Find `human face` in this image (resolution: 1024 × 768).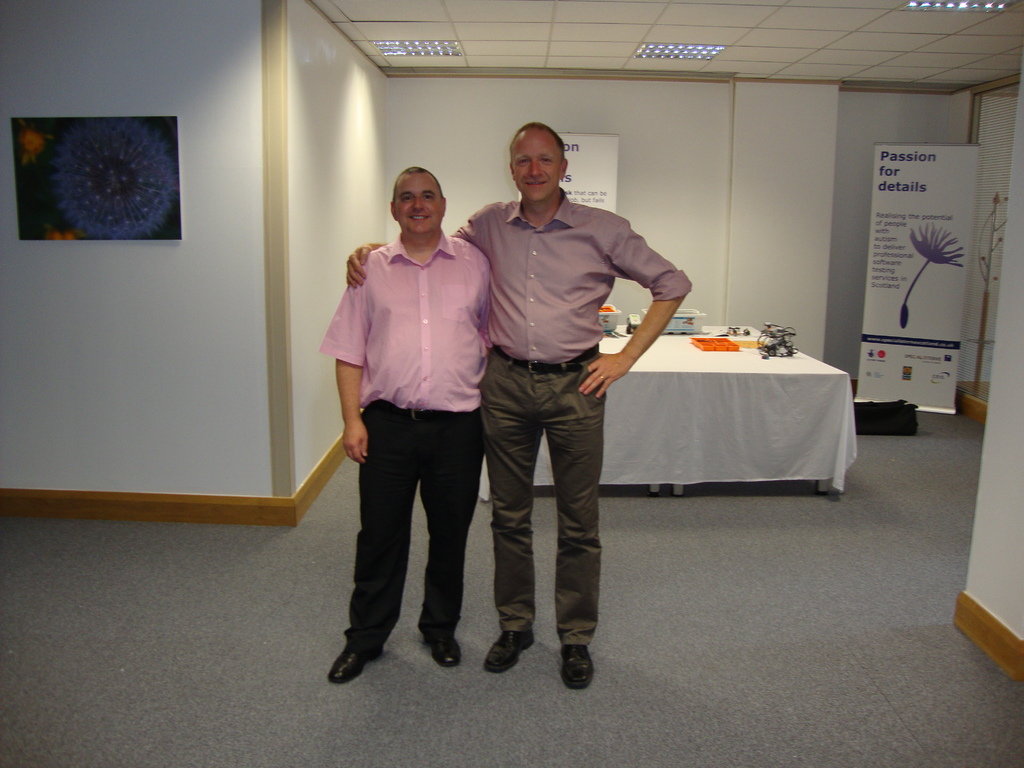
(left=509, top=131, right=564, bottom=205).
